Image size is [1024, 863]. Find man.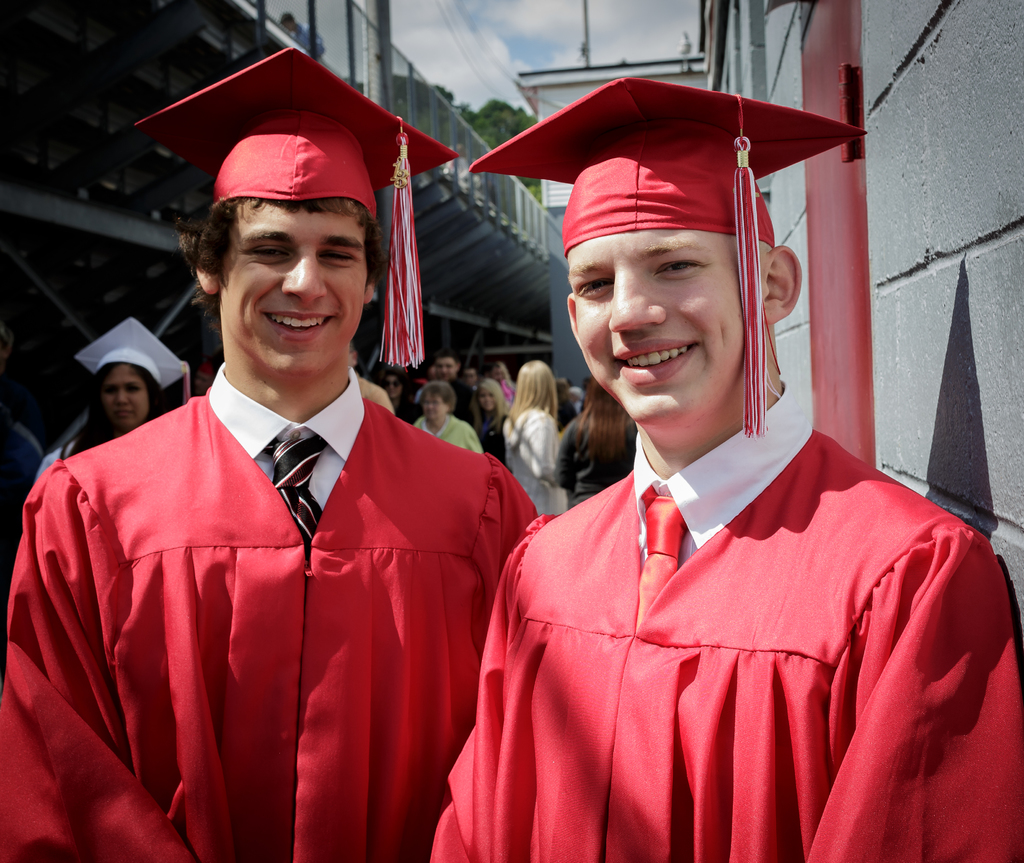
(left=425, top=78, right=1023, bottom=862).
